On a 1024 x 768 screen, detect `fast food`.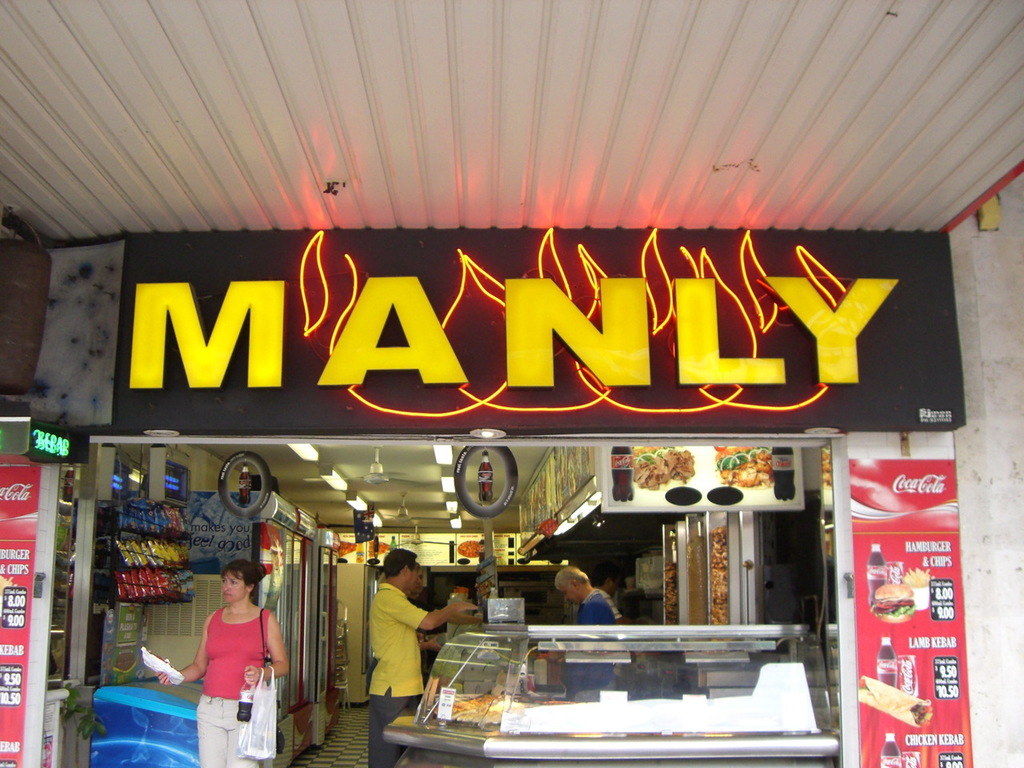
{"left": 451, "top": 690, "right": 527, "bottom": 724}.
